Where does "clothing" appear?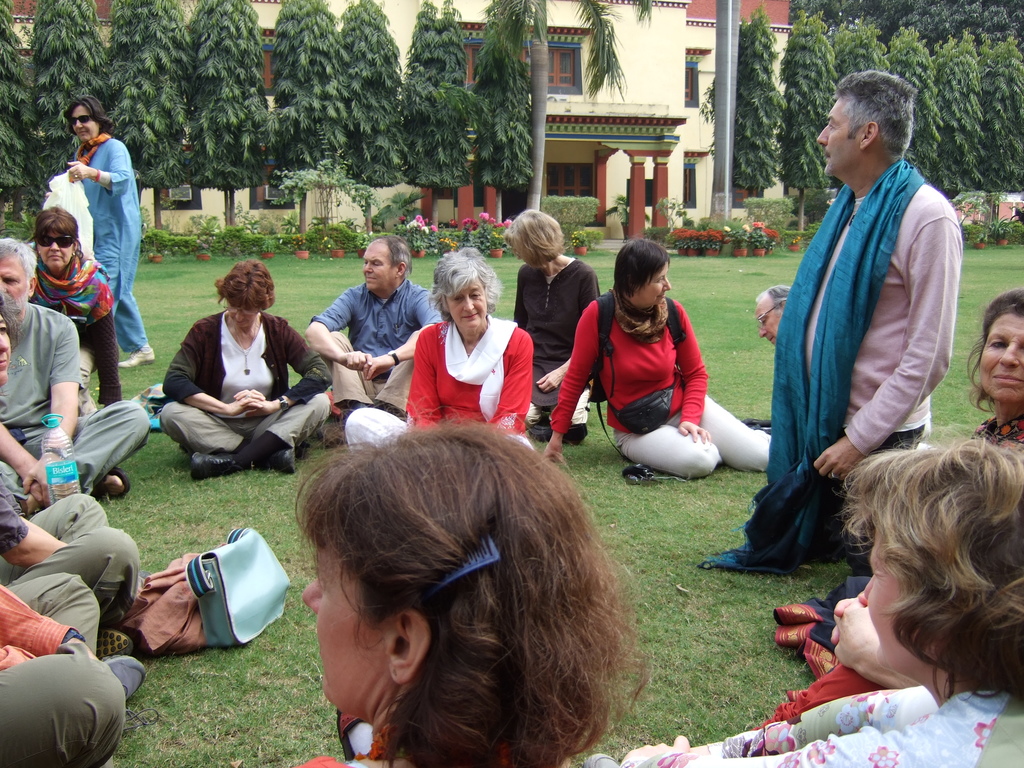
Appears at (left=22, top=248, right=124, bottom=412).
